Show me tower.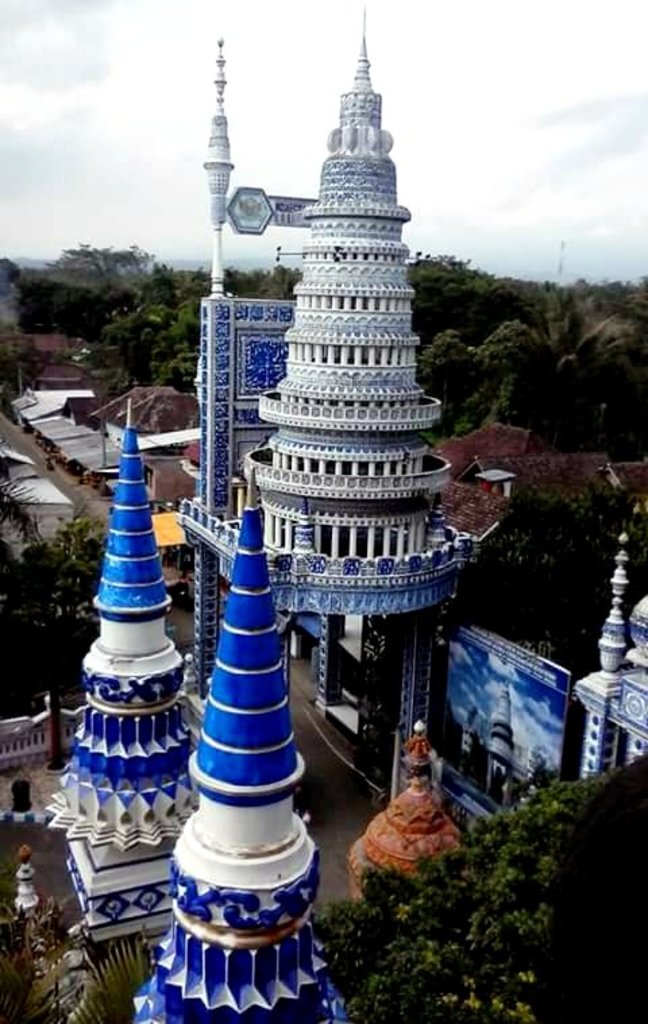
tower is here: l=42, t=389, r=201, b=982.
